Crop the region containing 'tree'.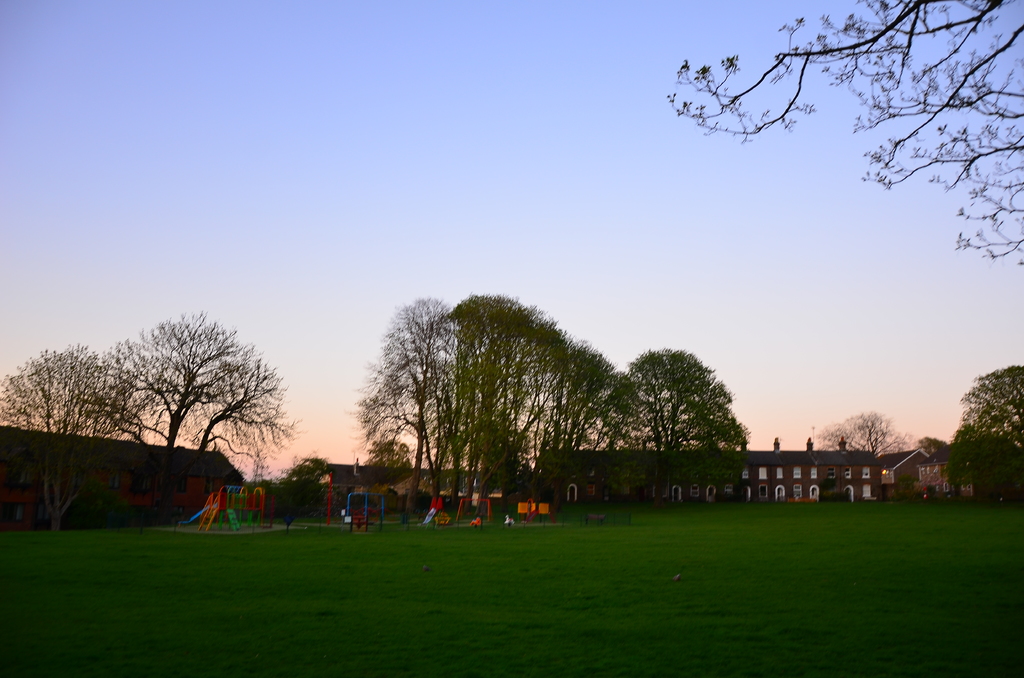
Crop region: BBox(467, 305, 572, 520).
